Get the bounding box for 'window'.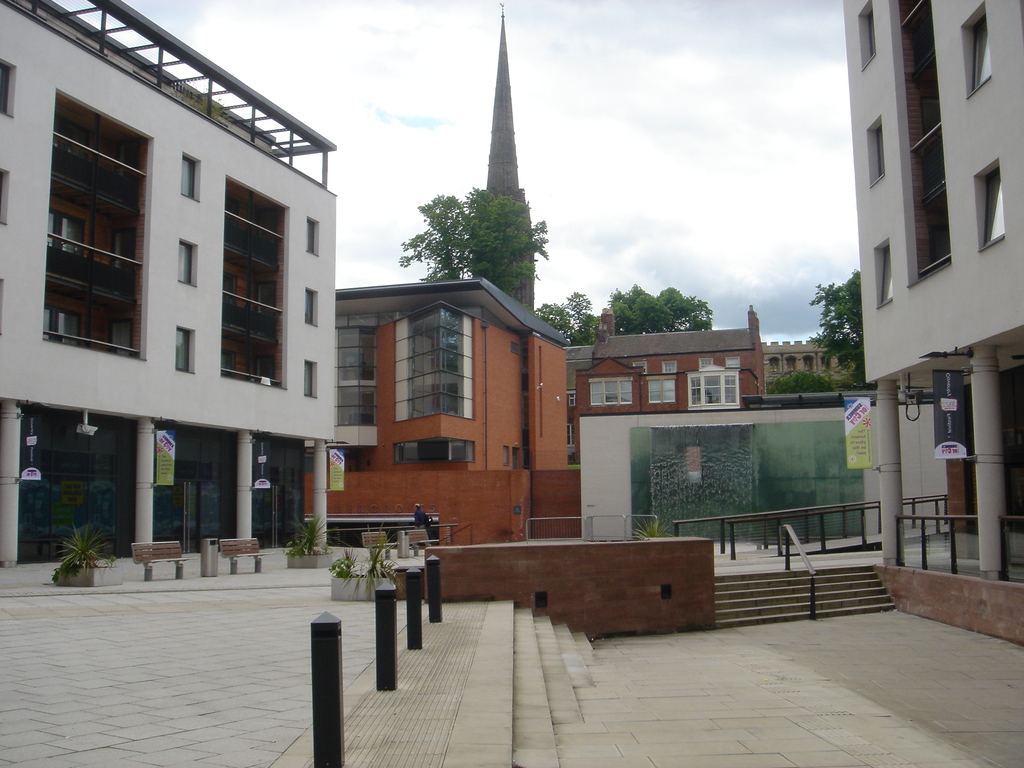
locate(225, 177, 292, 395).
